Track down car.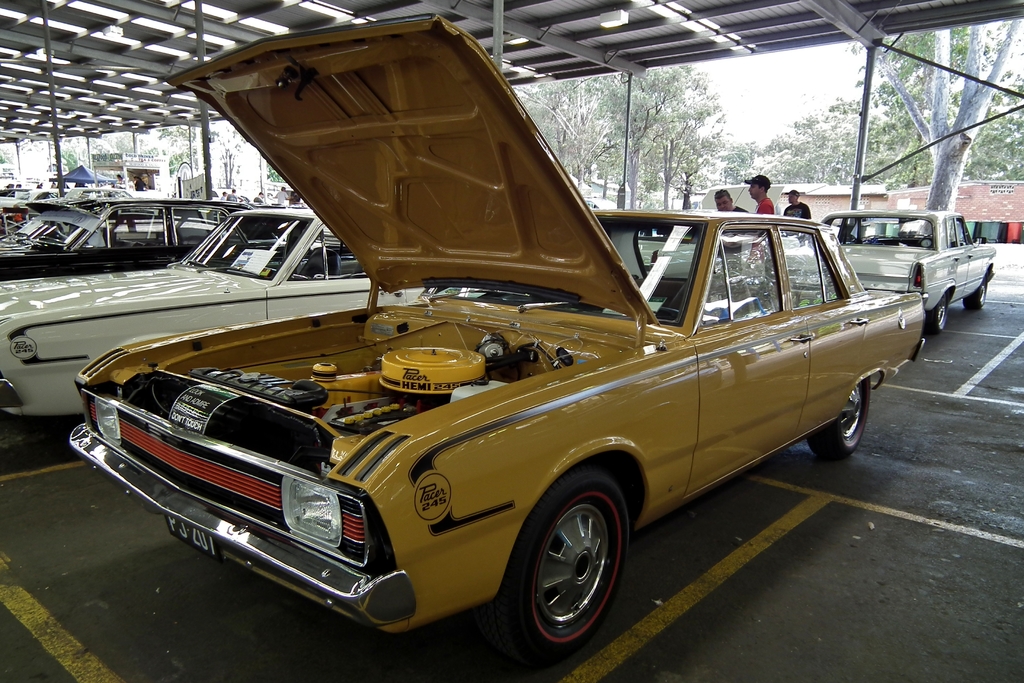
Tracked to x1=0 y1=201 x2=248 y2=285.
